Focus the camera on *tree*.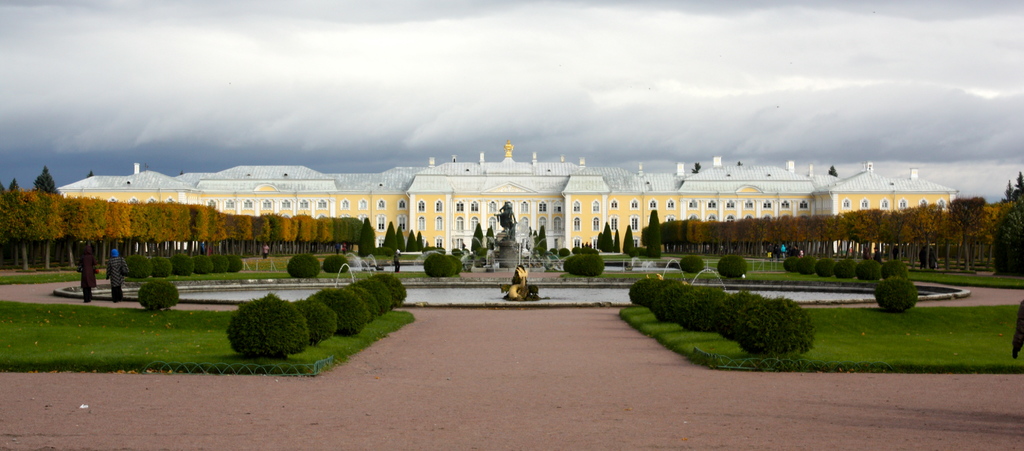
Focus region: x1=33 y1=165 x2=61 y2=196.
